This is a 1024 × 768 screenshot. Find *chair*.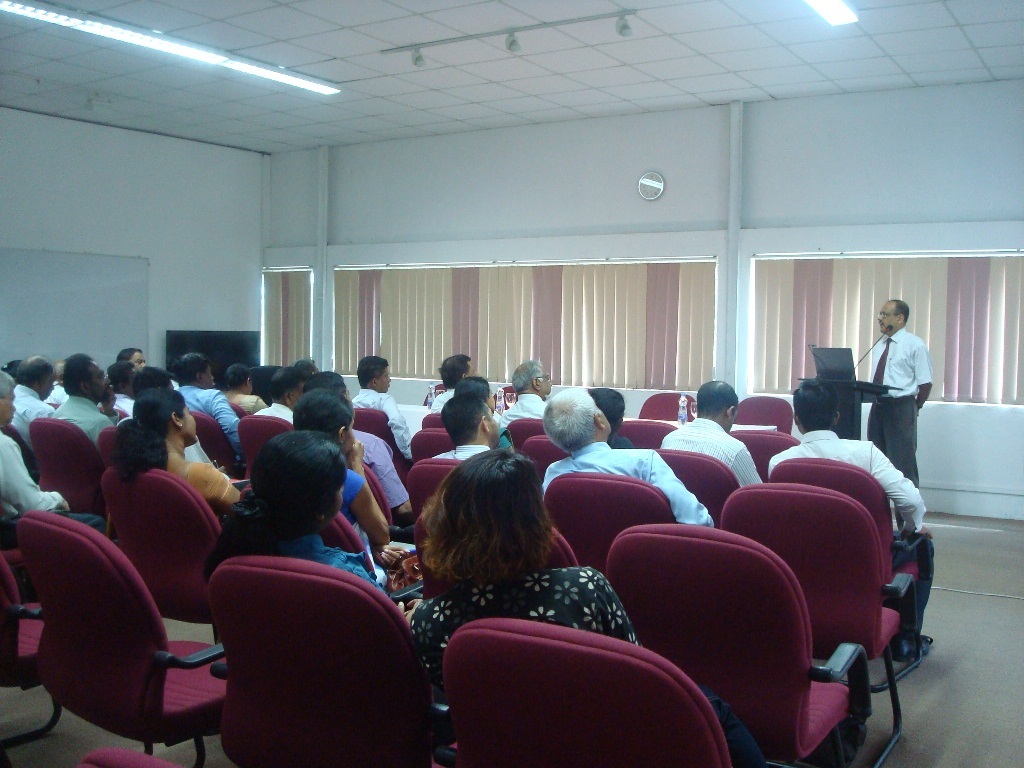
Bounding box: 420 410 444 425.
